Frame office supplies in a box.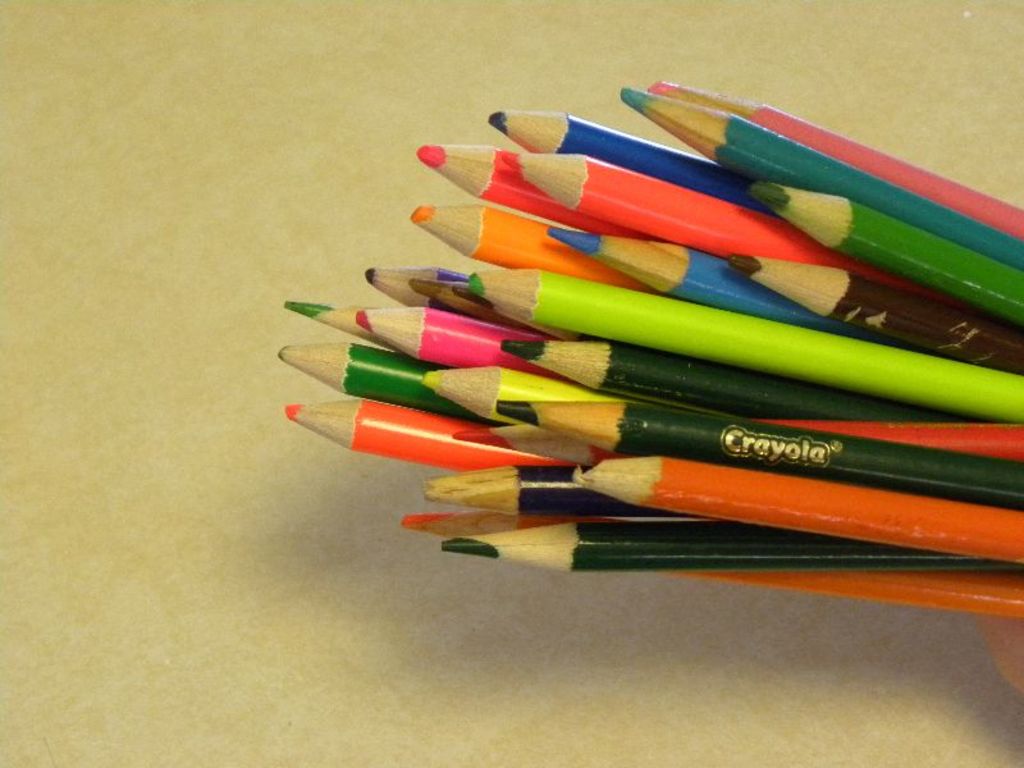
(x1=271, y1=82, x2=1023, y2=614).
